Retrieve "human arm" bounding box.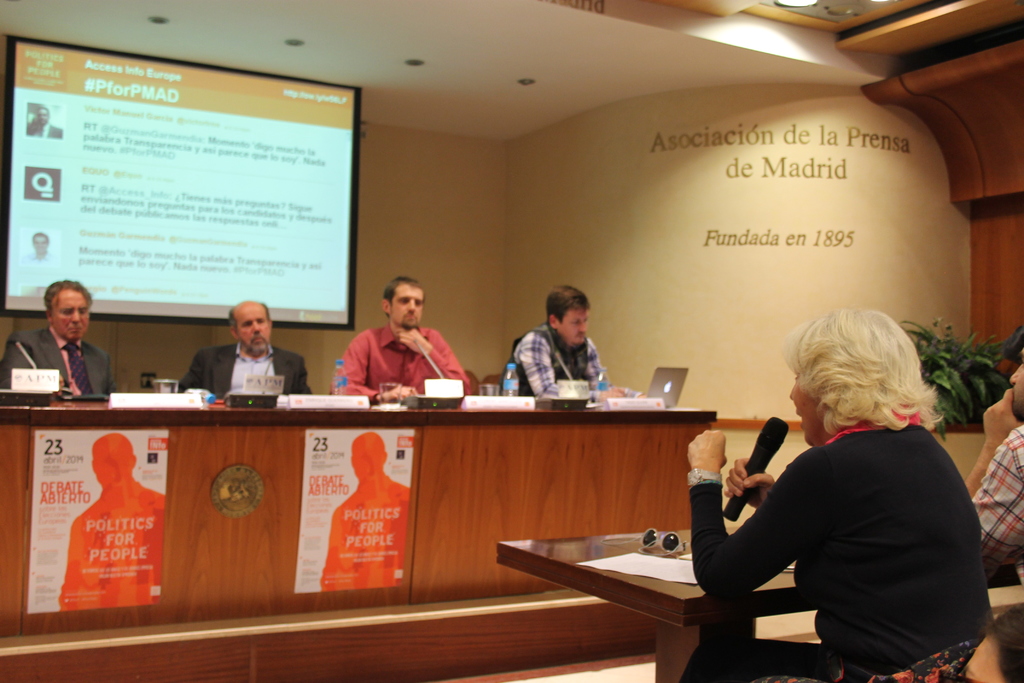
Bounding box: <region>336, 331, 416, 403</region>.
